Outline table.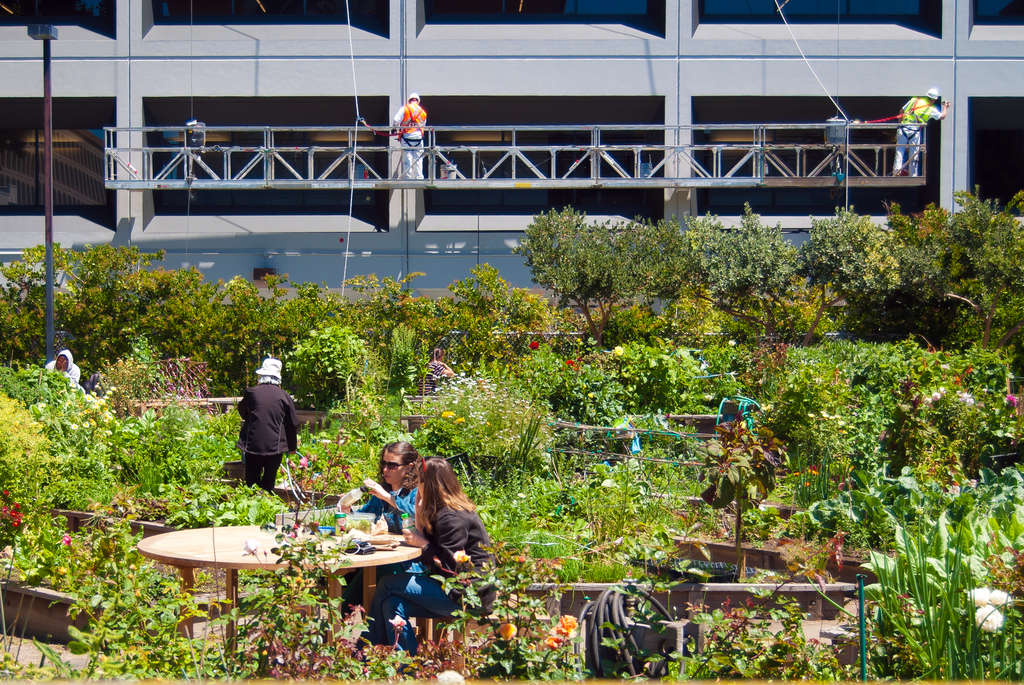
Outline: locate(141, 524, 422, 654).
